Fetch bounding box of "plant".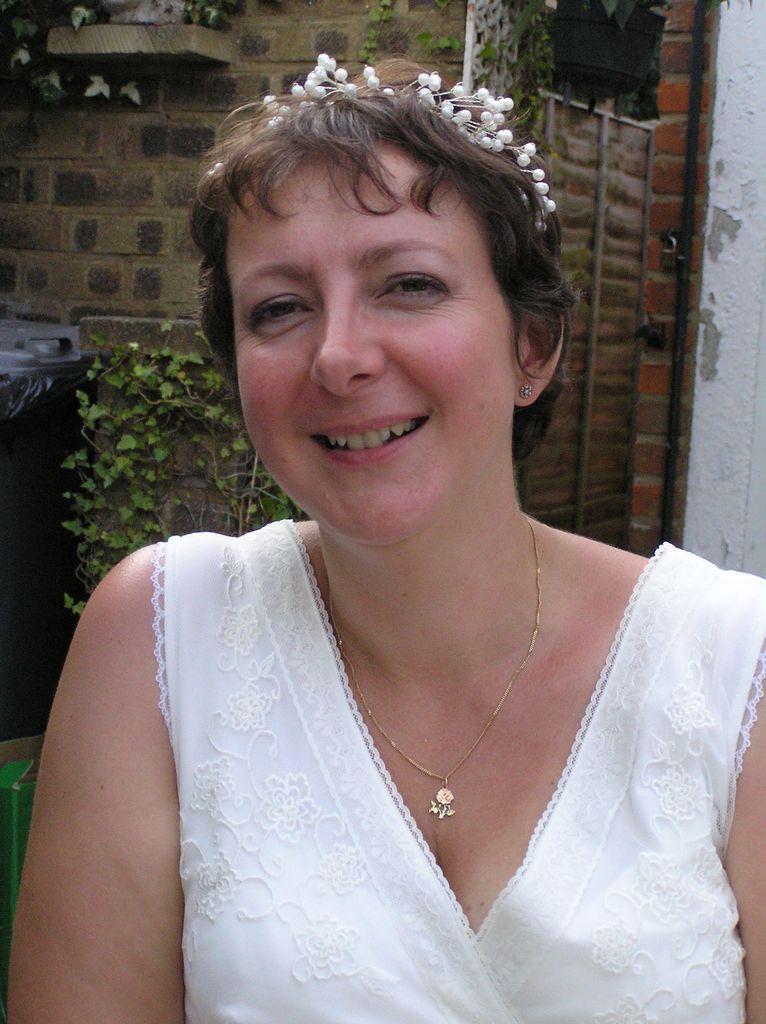
Bbox: region(0, 0, 232, 106).
